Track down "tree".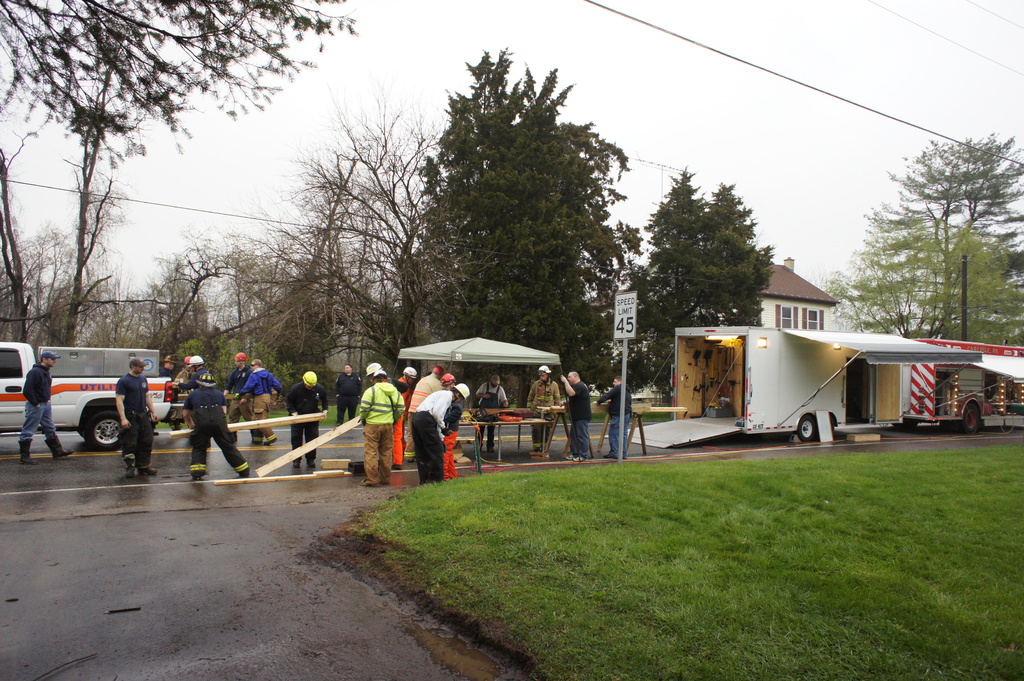
Tracked to left=141, top=235, right=252, bottom=370.
